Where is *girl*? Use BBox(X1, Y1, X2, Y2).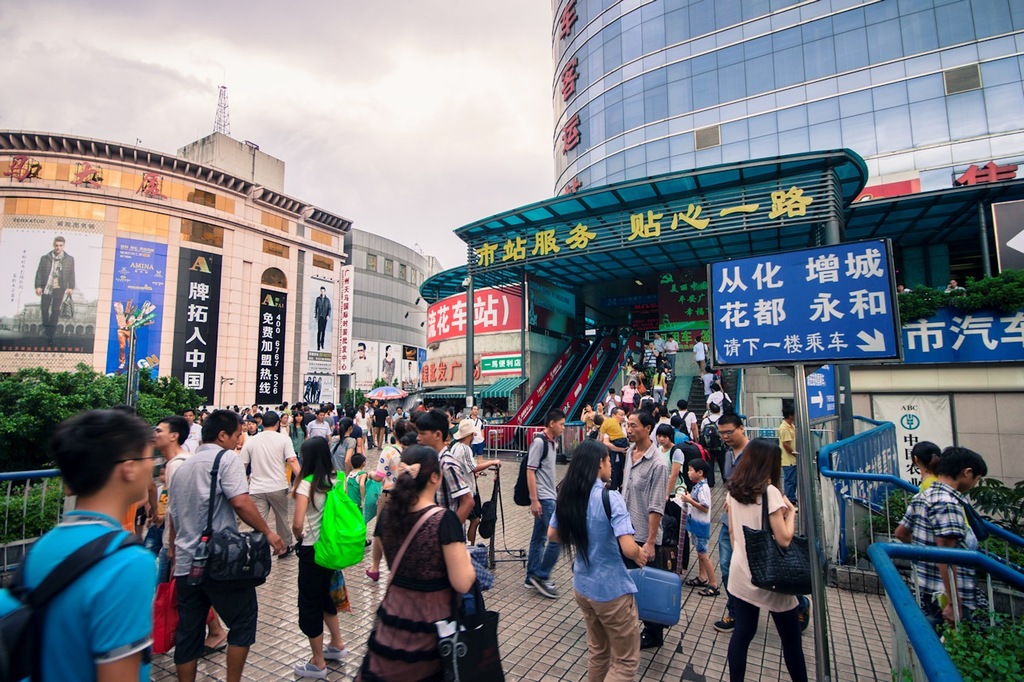
BBox(718, 436, 804, 681).
